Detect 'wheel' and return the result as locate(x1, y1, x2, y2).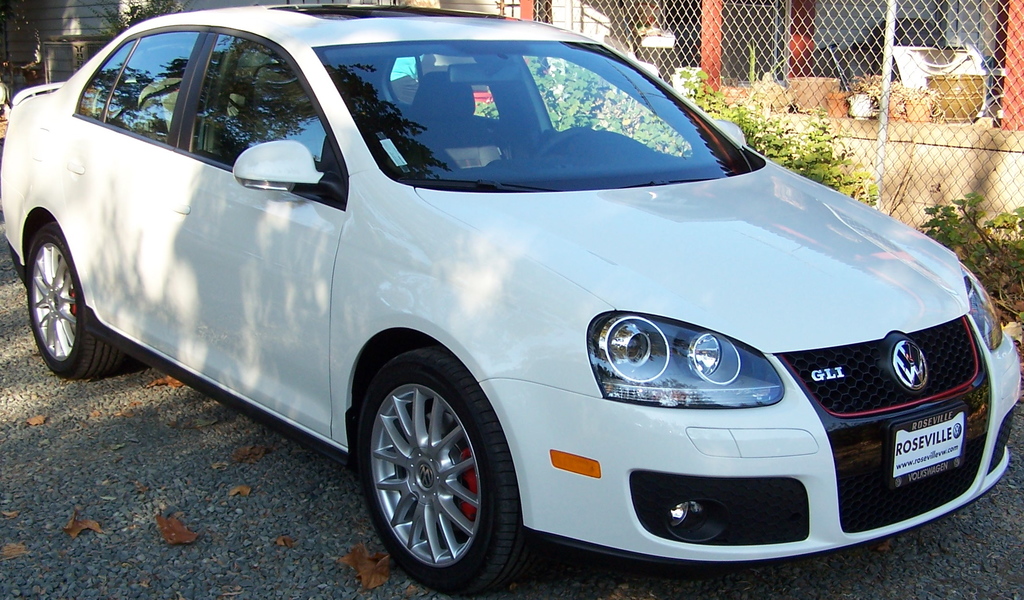
locate(19, 223, 124, 373).
